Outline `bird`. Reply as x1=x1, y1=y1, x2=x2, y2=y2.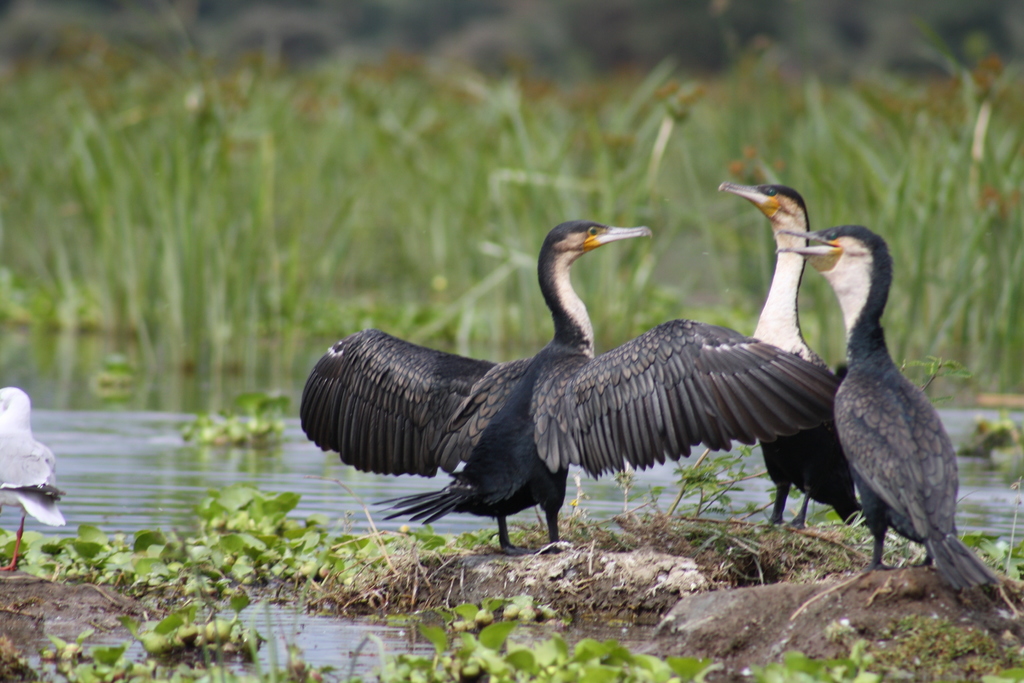
x1=0, y1=385, x2=69, y2=577.
